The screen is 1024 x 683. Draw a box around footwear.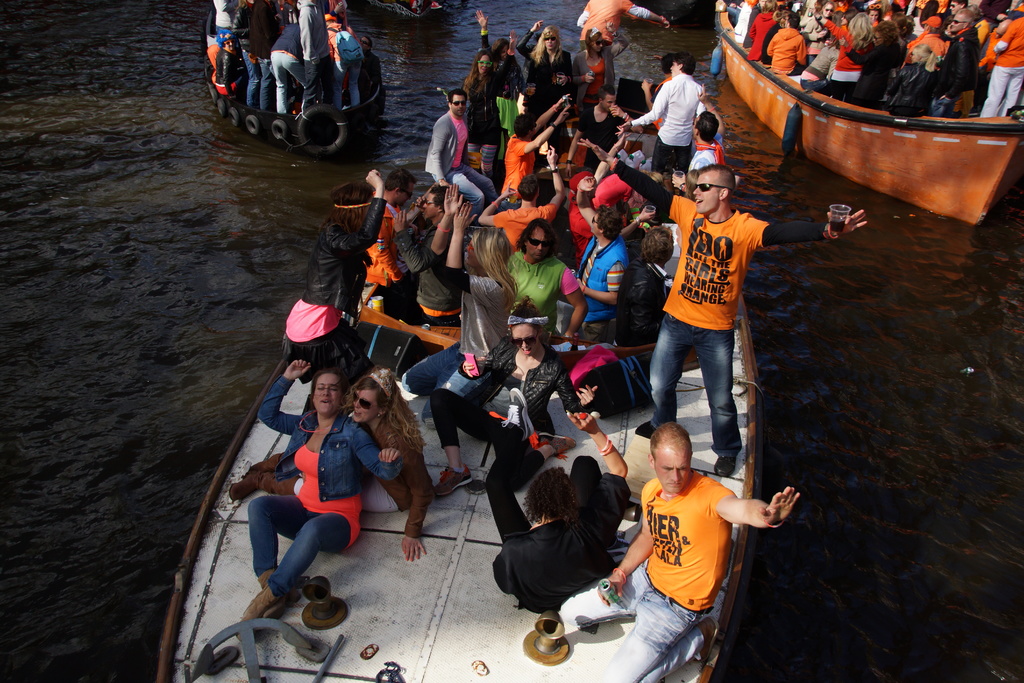
Rect(430, 464, 476, 499).
